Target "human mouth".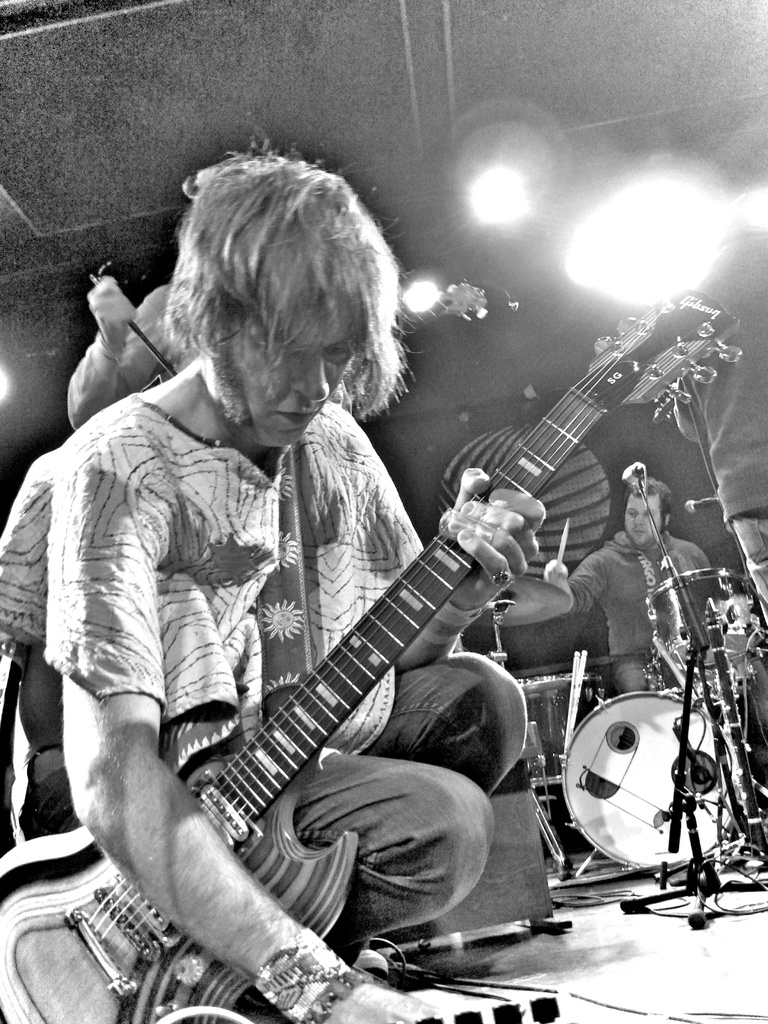
Target region: bbox(280, 412, 314, 426).
